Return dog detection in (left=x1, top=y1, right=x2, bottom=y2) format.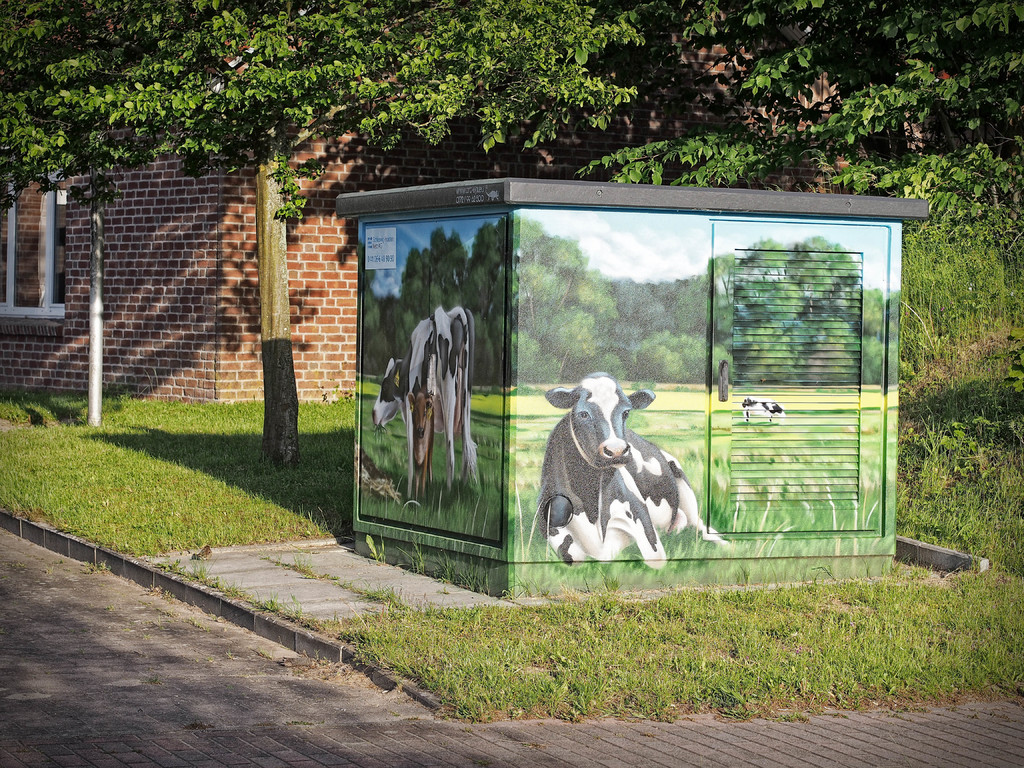
(left=738, top=398, right=787, bottom=422).
